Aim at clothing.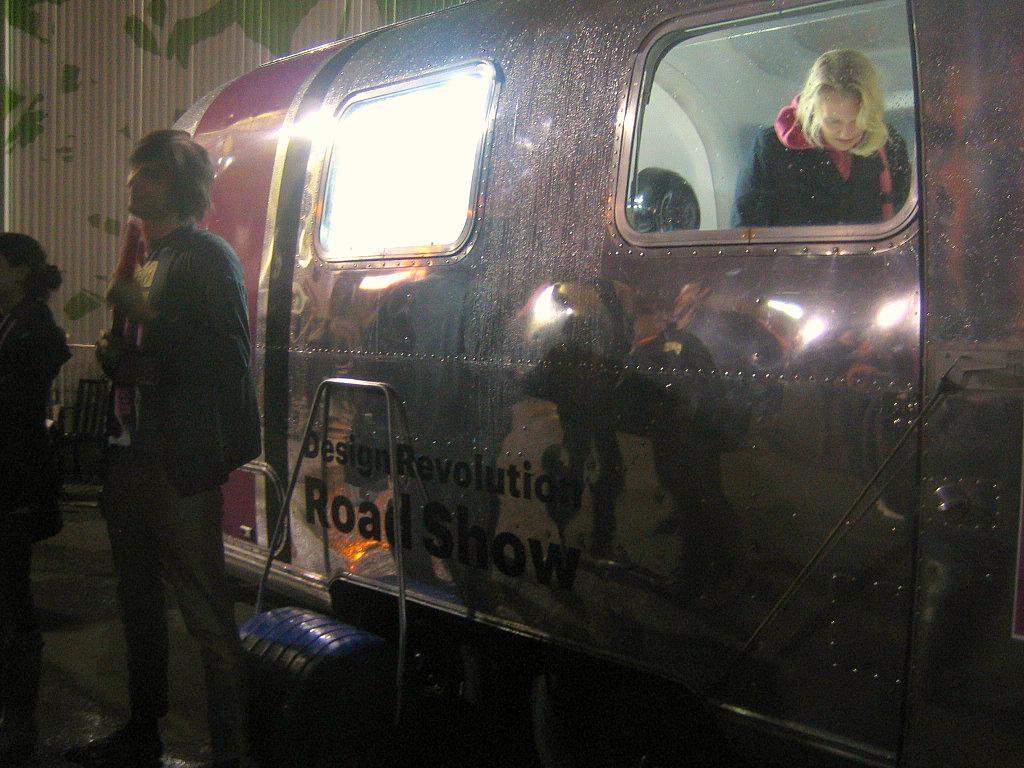
Aimed at <region>79, 126, 263, 703</region>.
